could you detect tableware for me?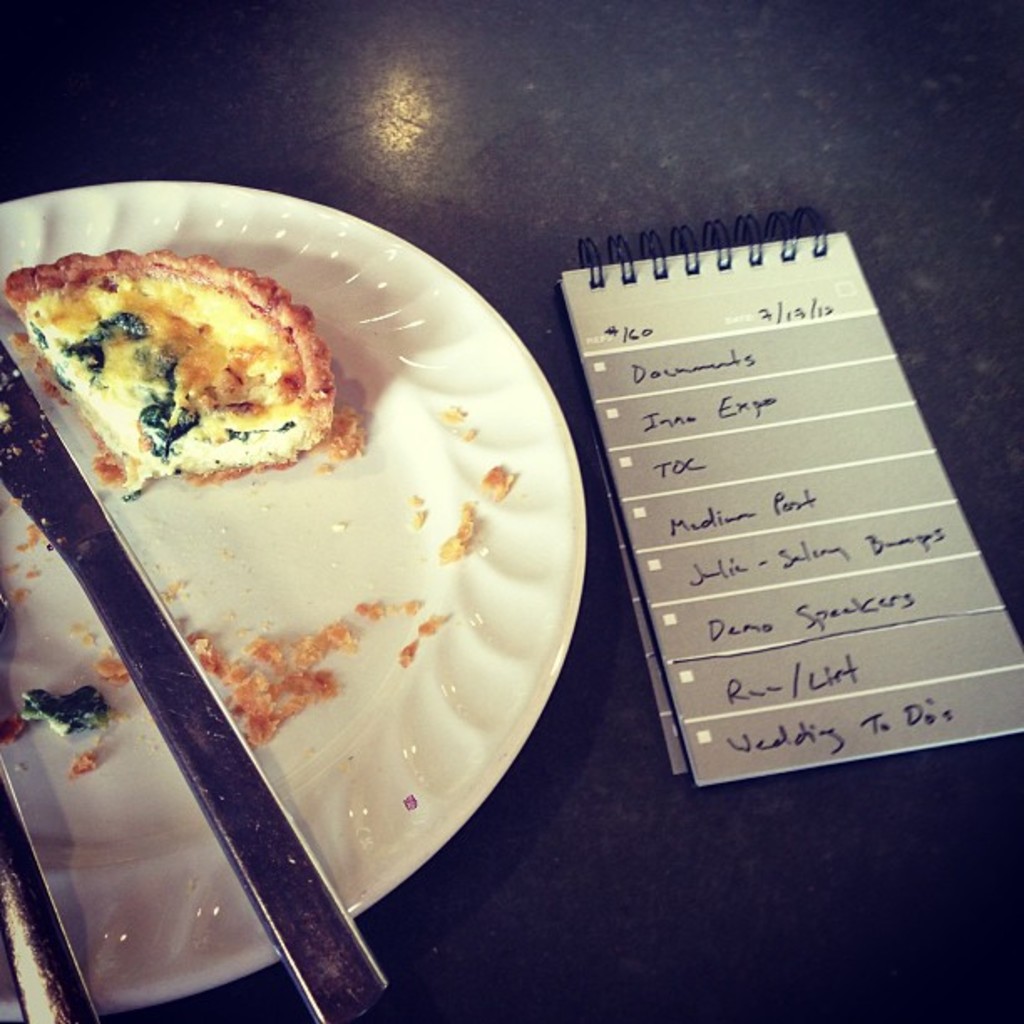
Detection result: 0 176 582 1022.
